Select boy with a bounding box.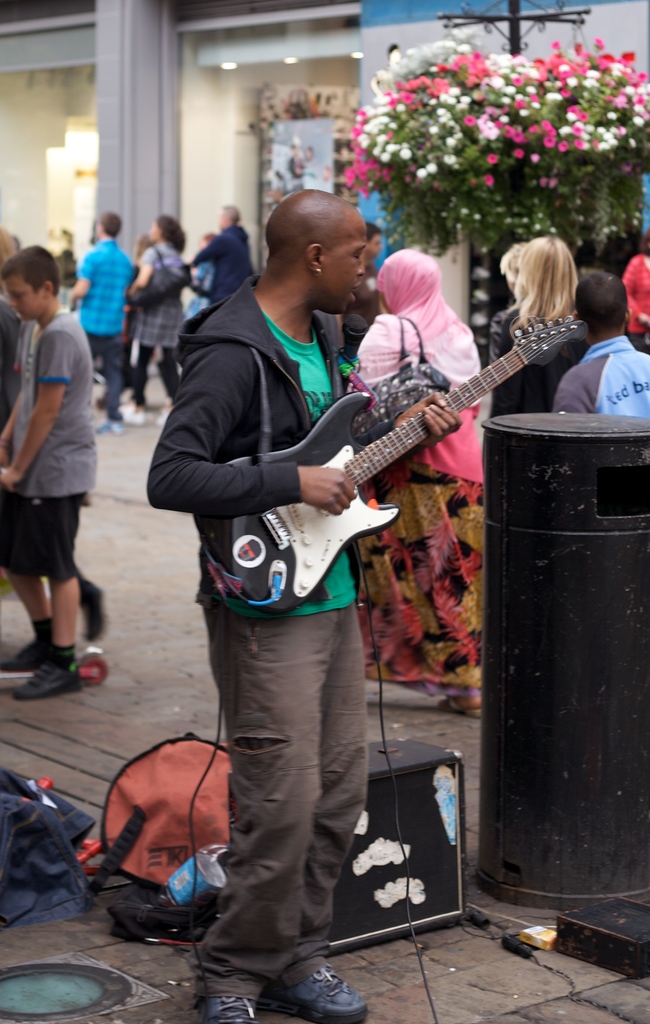
550/273/649/424.
